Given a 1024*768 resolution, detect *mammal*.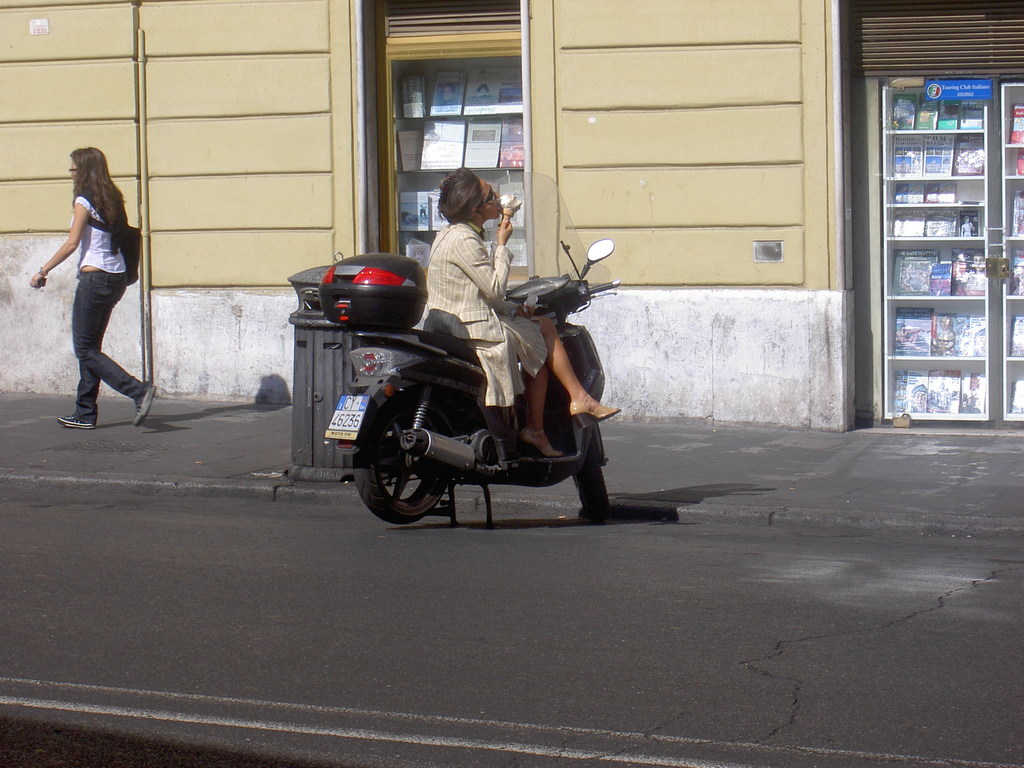
box(415, 166, 625, 458).
